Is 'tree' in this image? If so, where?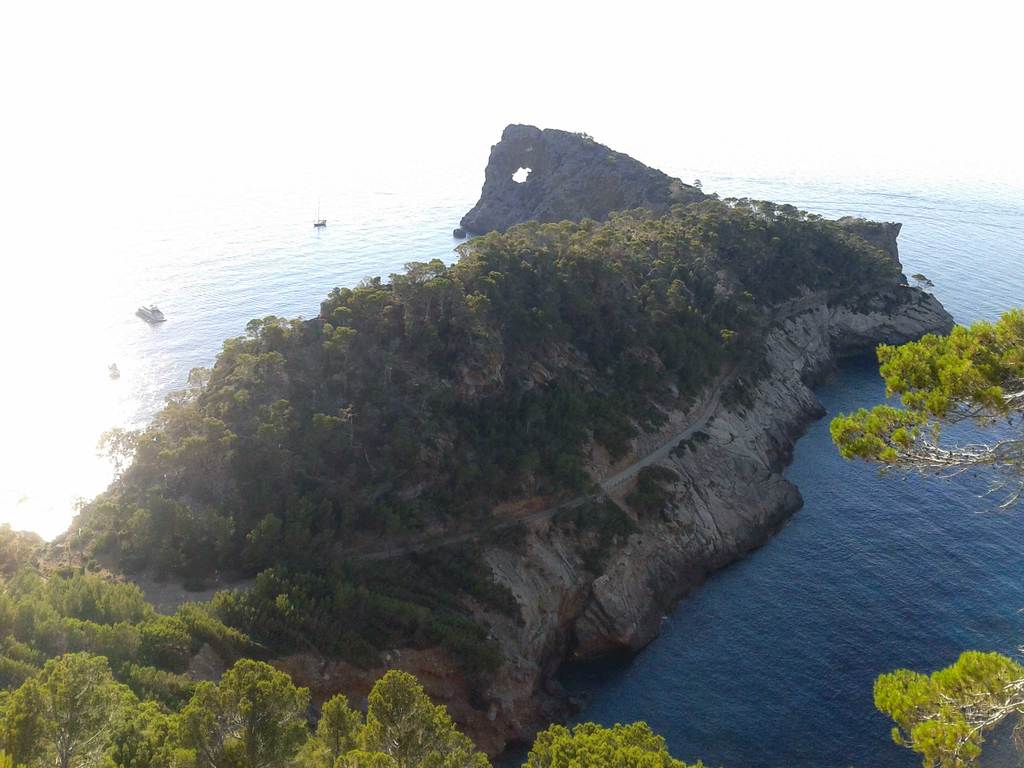
Yes, at left=0, top=522, right=705, bottom=767.
